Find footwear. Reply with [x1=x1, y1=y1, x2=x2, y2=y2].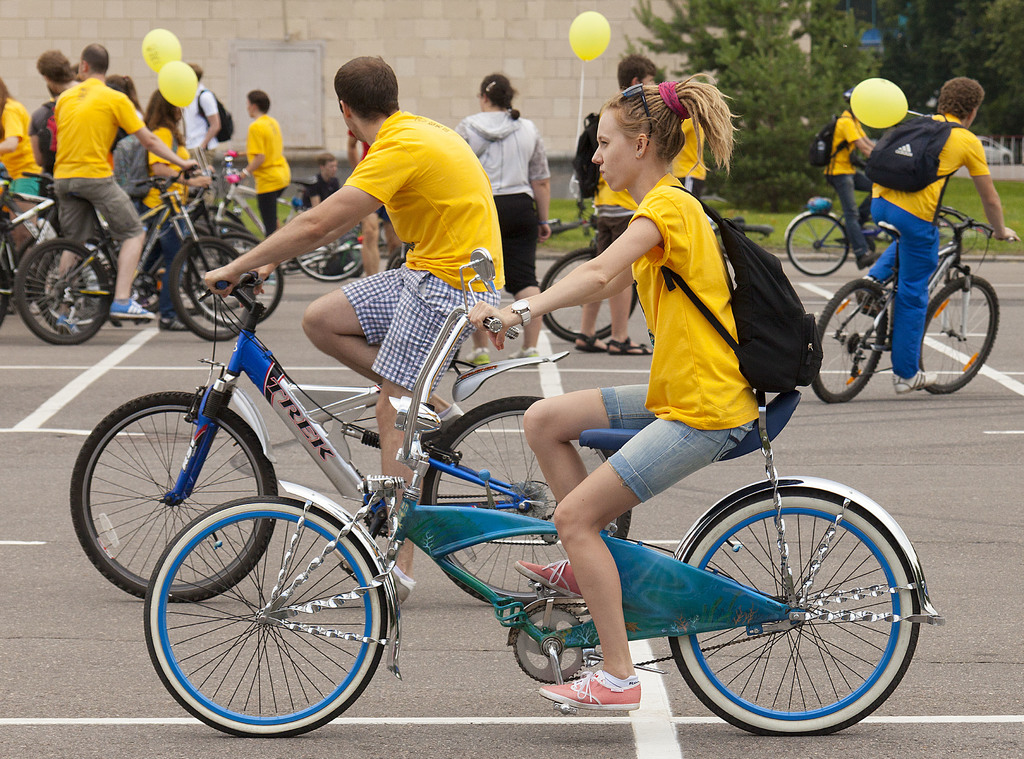
[x1=468, y1=347, x2=491, y2=364].
